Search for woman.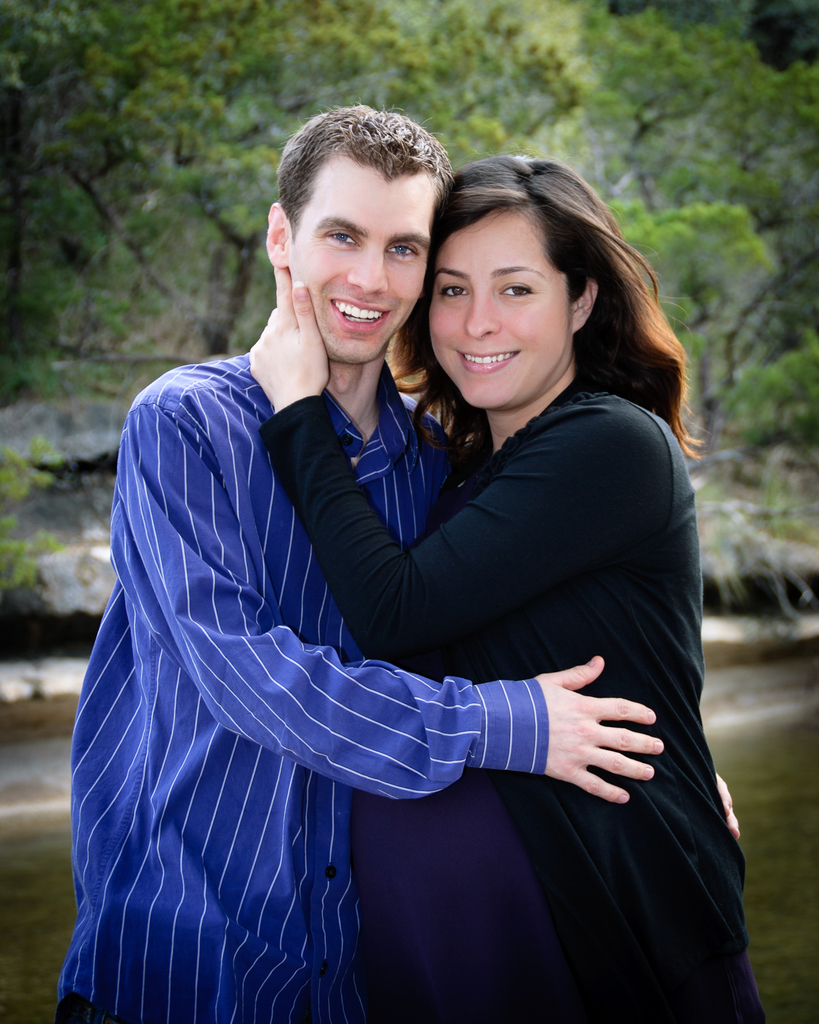
Found at box(142, 141, 708, 1023).
